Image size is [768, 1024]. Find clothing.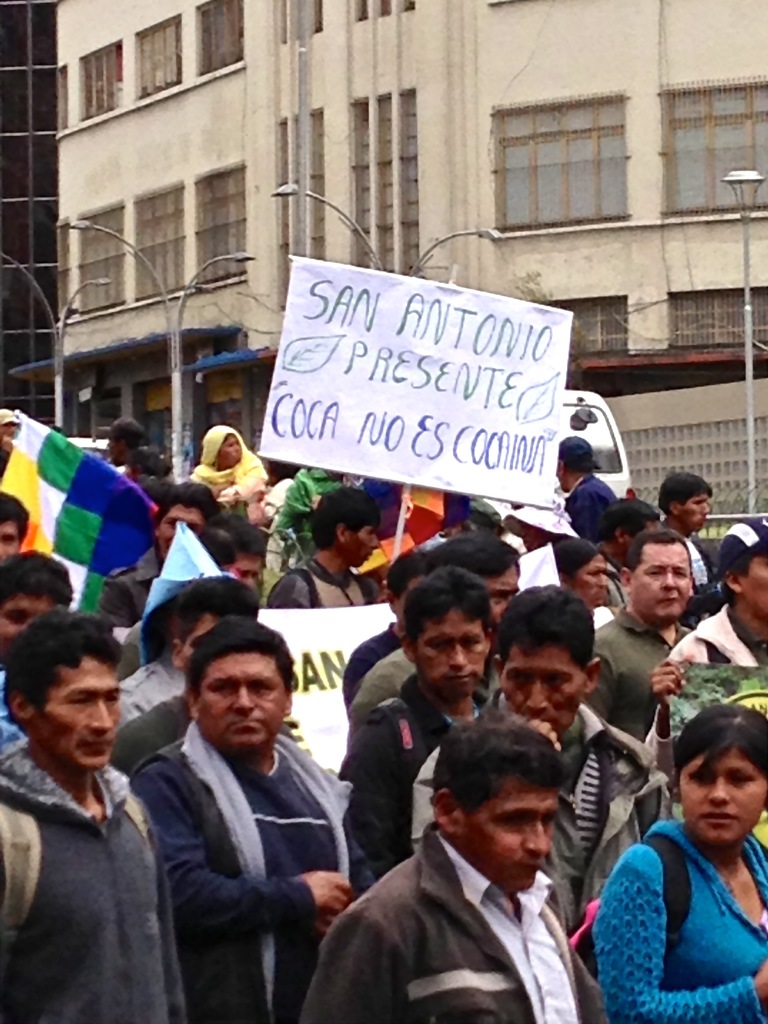
Rect(266, 563, 378, 605).
